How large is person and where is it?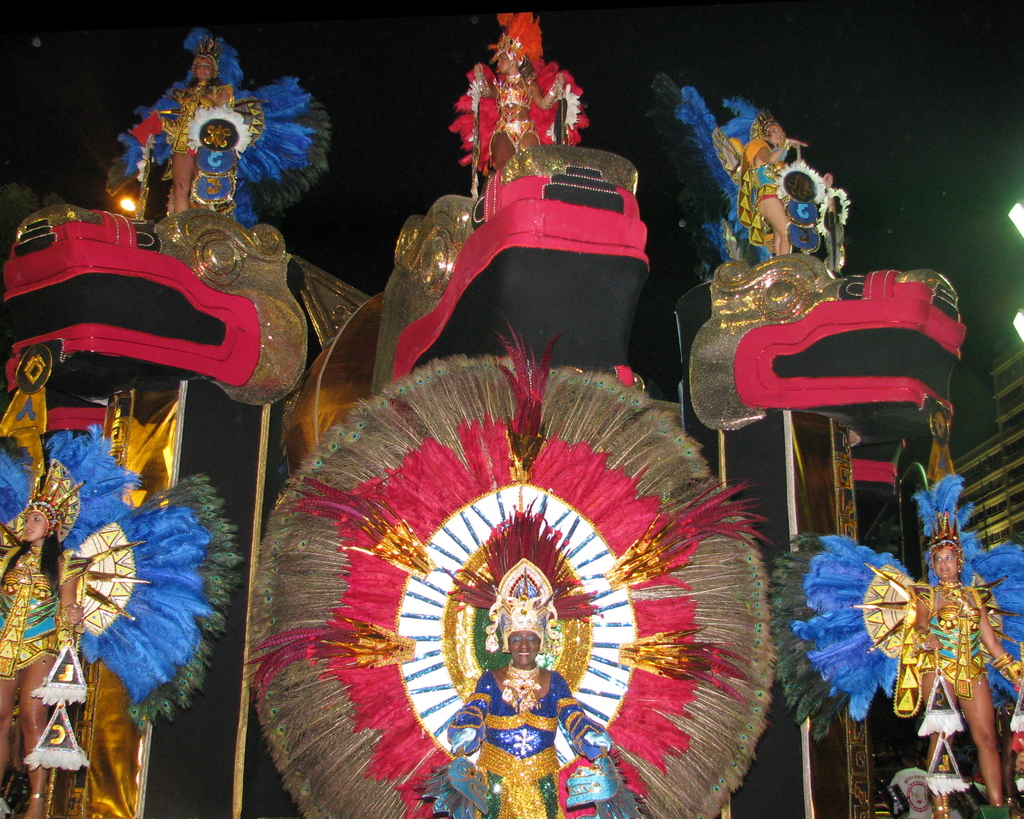
Bounding box: (150, 60, 232, 213).
